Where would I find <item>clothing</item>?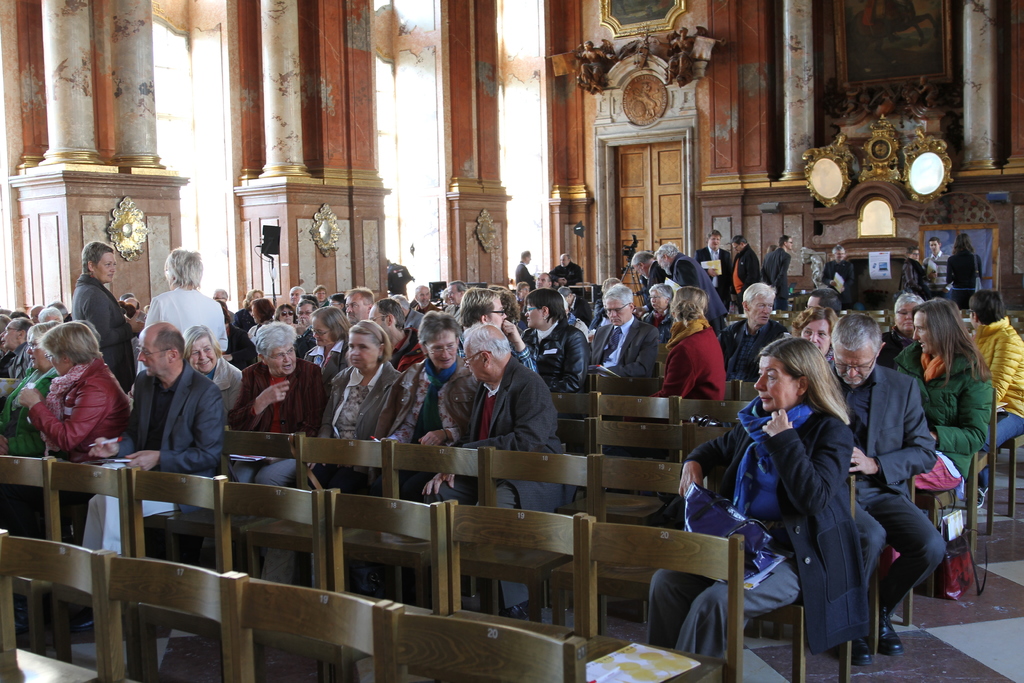
At 232,354,322,472.
